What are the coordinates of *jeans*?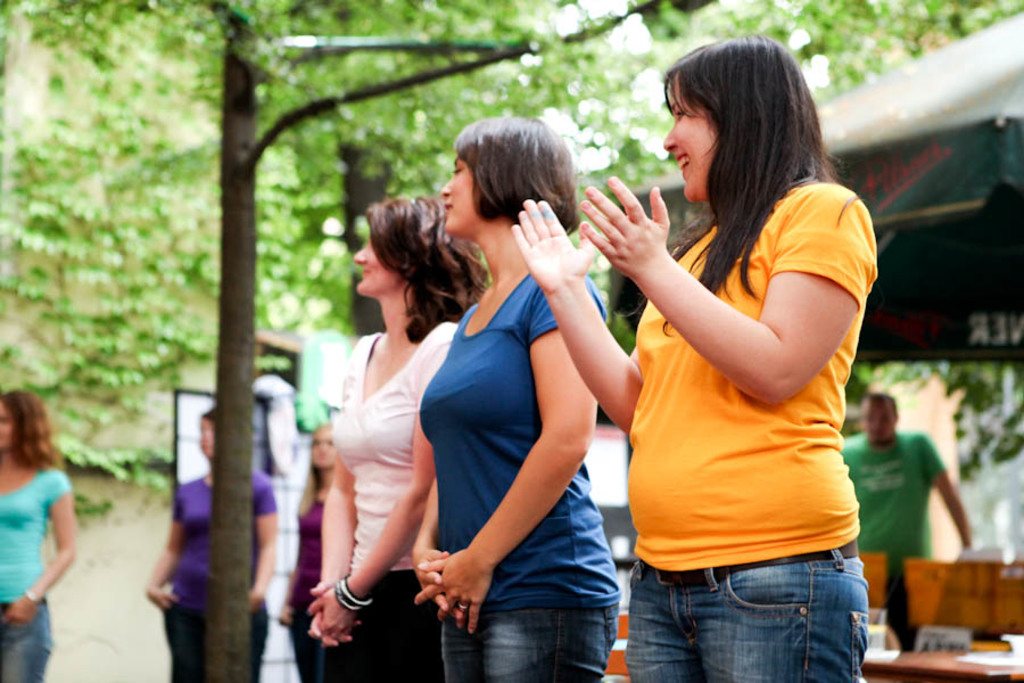
[0,603,53,682].
